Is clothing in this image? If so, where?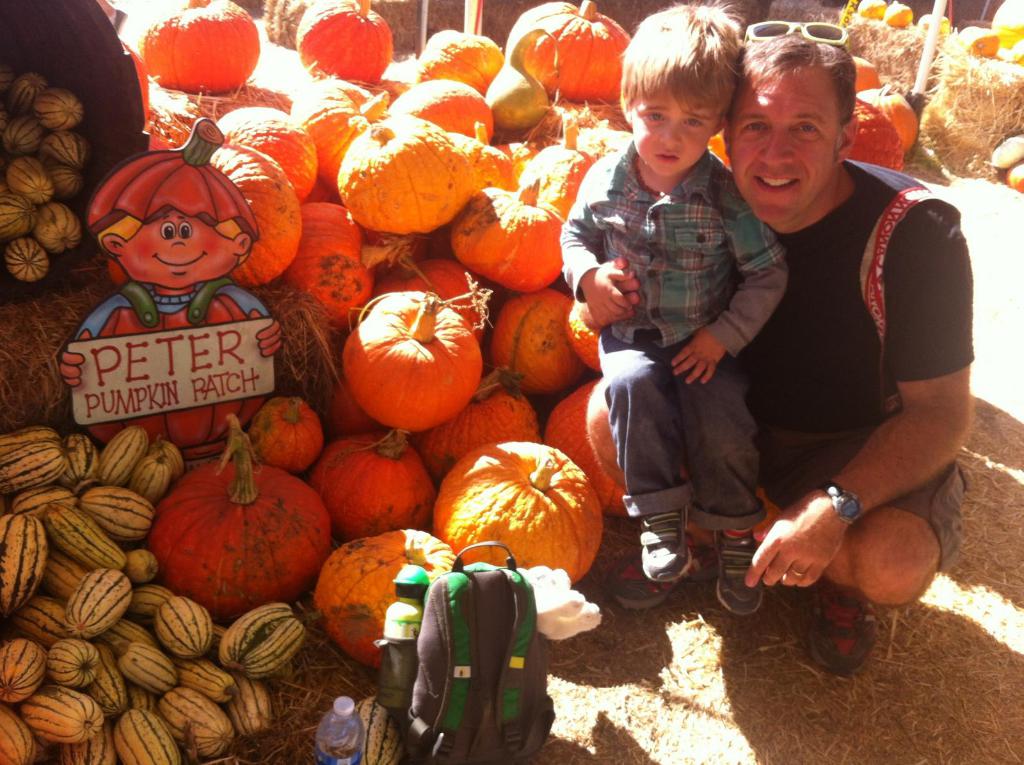
Yes, at (x1=737, y1=161, x2=979, y2=576).
